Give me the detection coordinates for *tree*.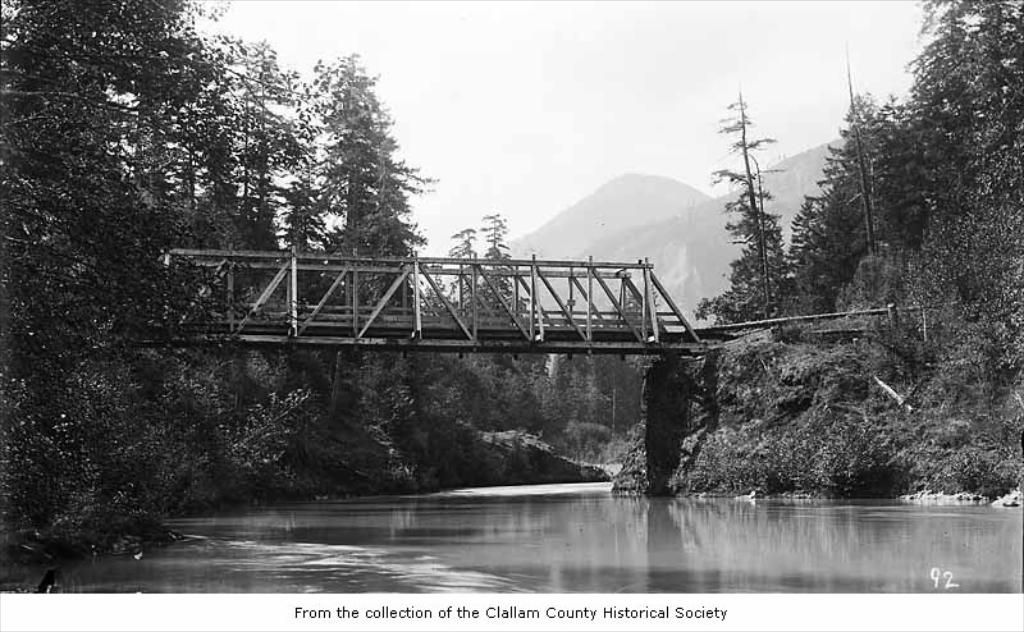
<box>902,0,1023,320</box>.
